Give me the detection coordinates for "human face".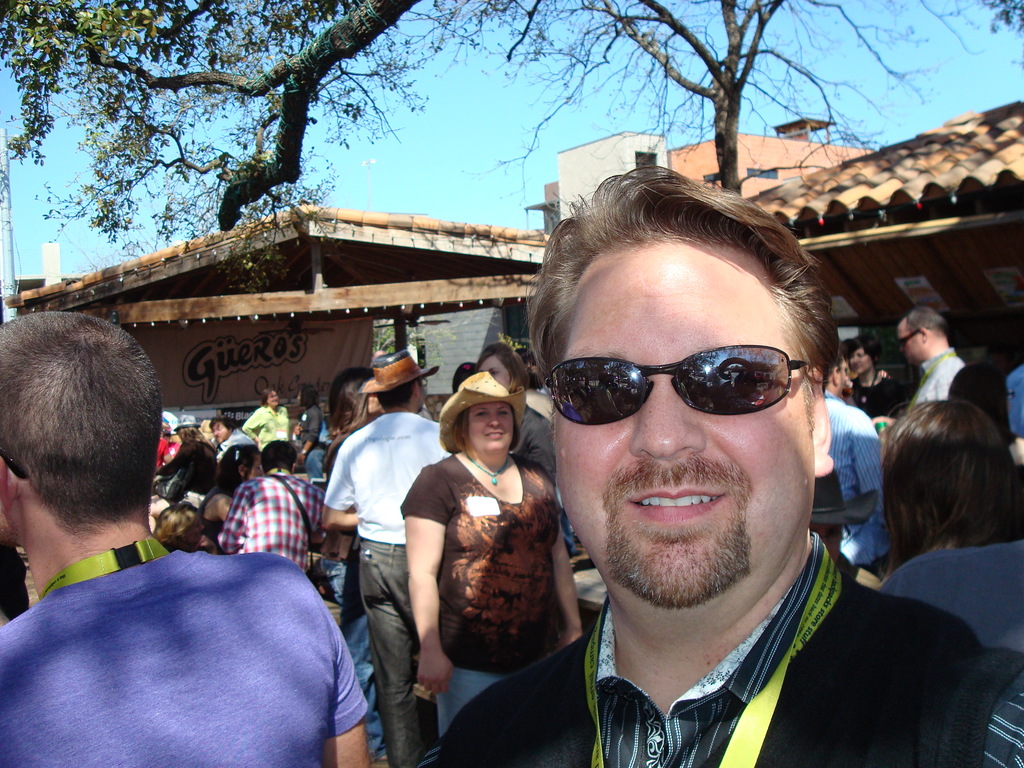
554 245 813 607.
